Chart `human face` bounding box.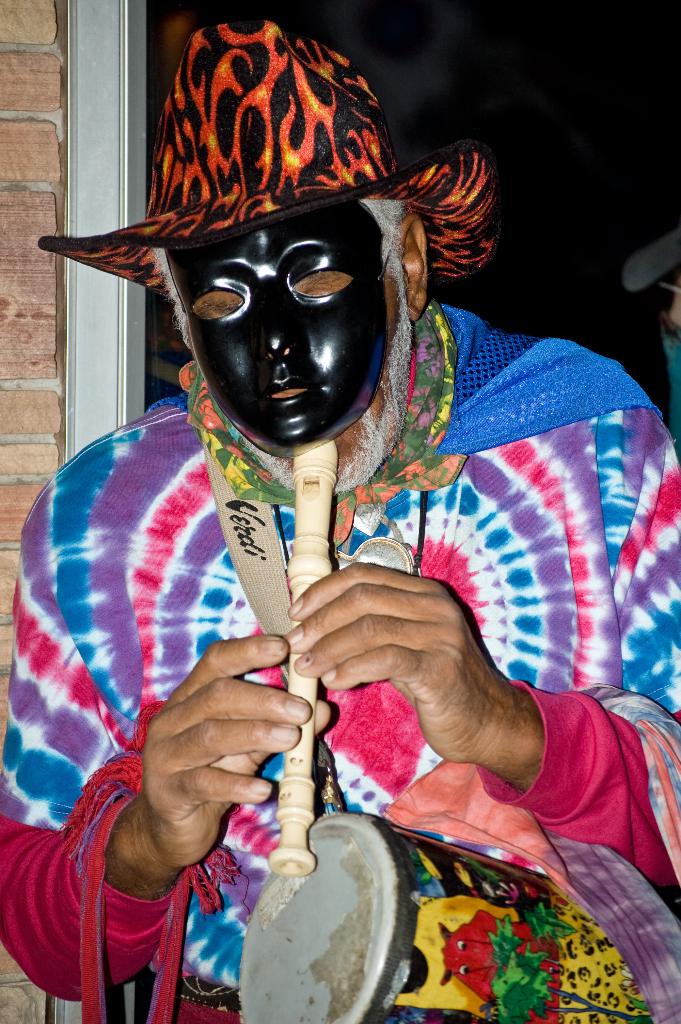
Charted: {"left": 167, "top": 204, "right": 385, "bottom": 447}.
